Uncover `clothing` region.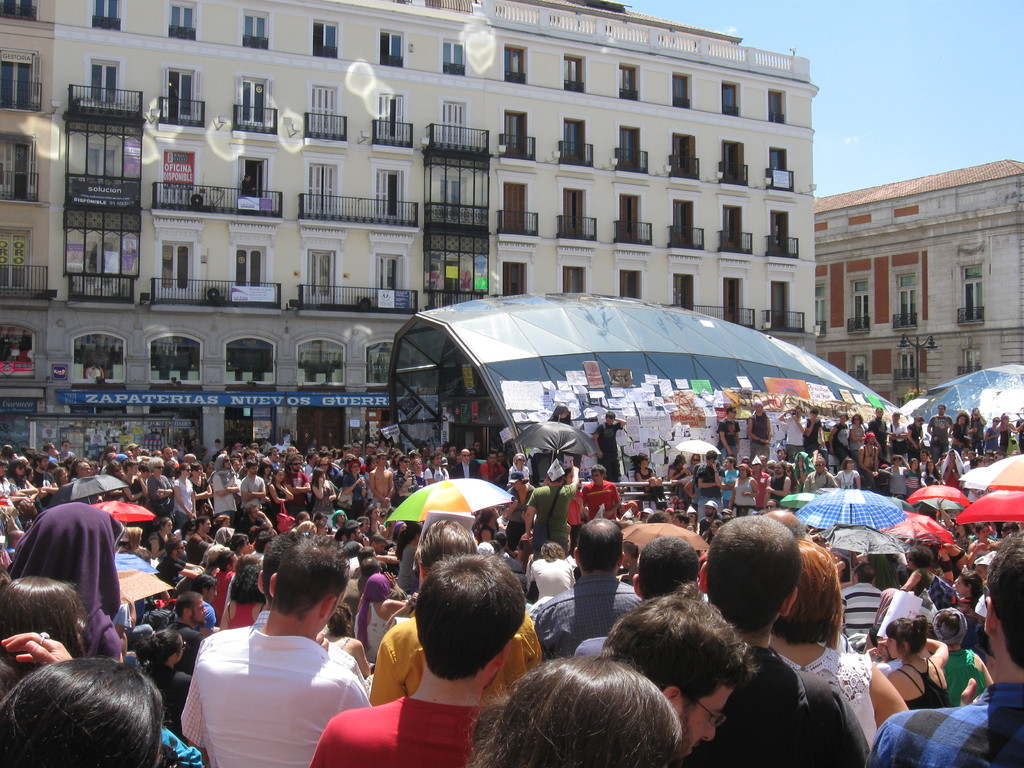
Uncovered: (205, 562, 237, 614).
